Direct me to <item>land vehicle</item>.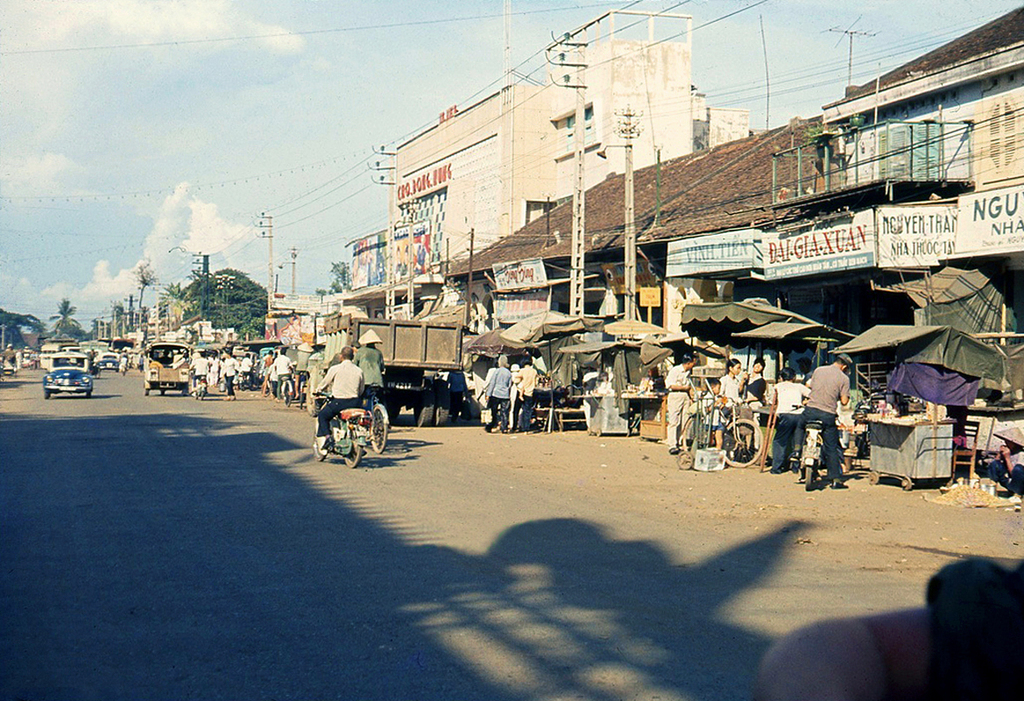
Direction: bbox=[188, 370, 208, 400].
